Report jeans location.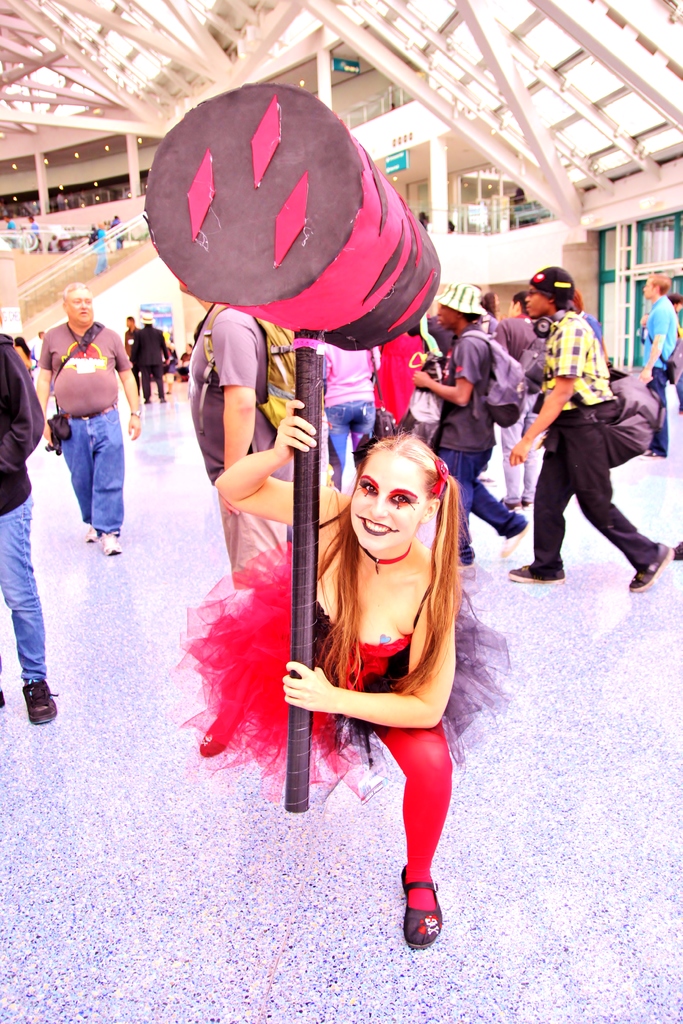
Report: BBox(0, 488, 53, 684).
